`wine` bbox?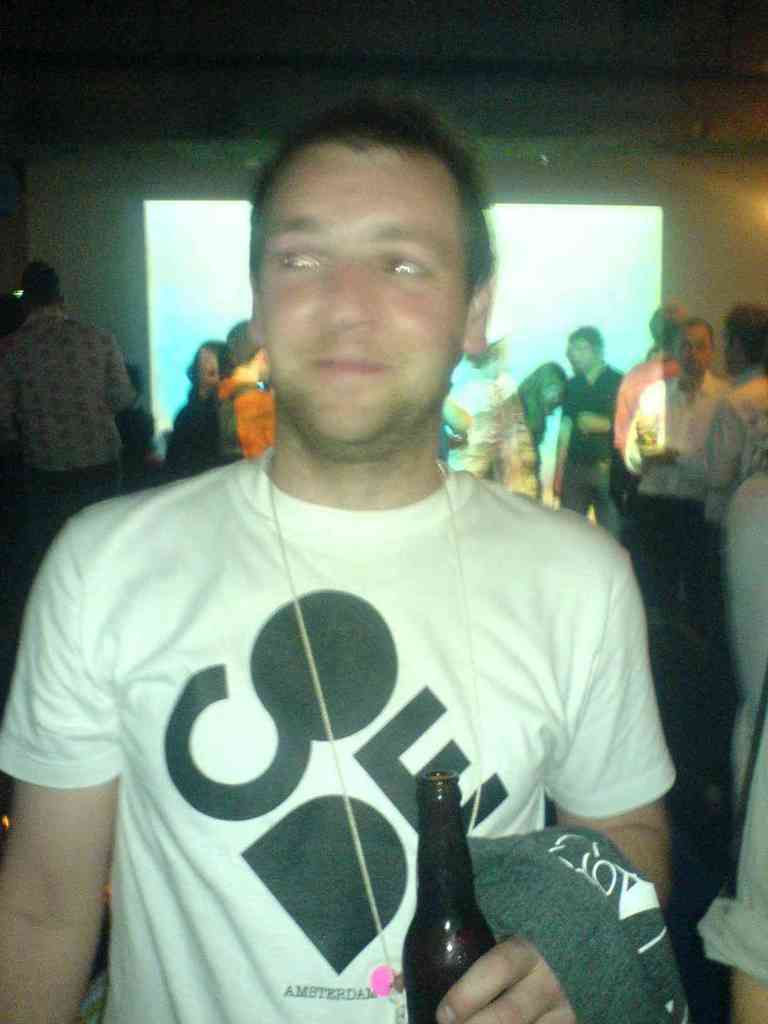
crop(396, 764, 492, 1023)
